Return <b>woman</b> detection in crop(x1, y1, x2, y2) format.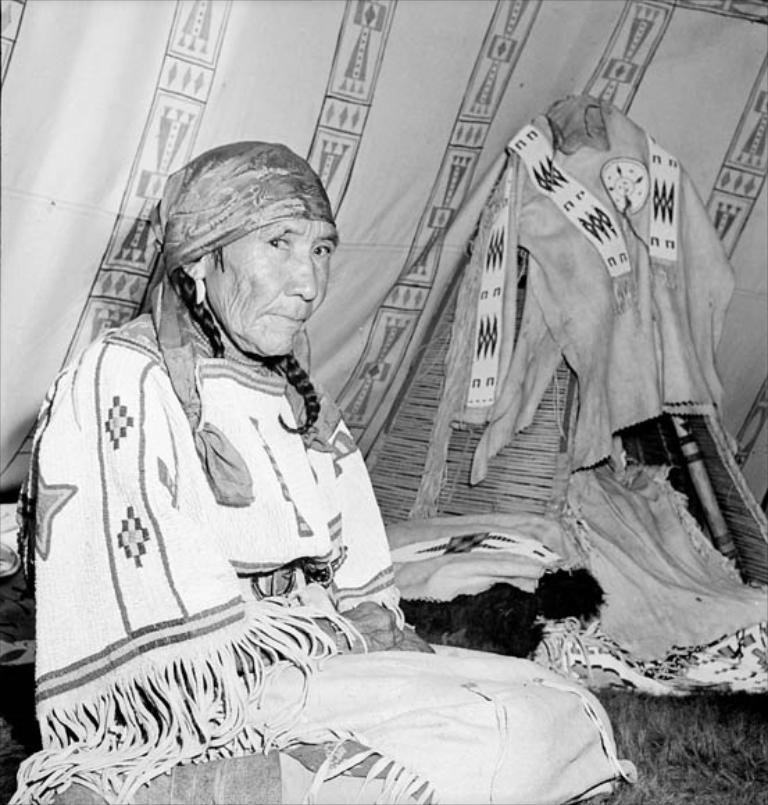
crop(15, 146, 664, 793).
